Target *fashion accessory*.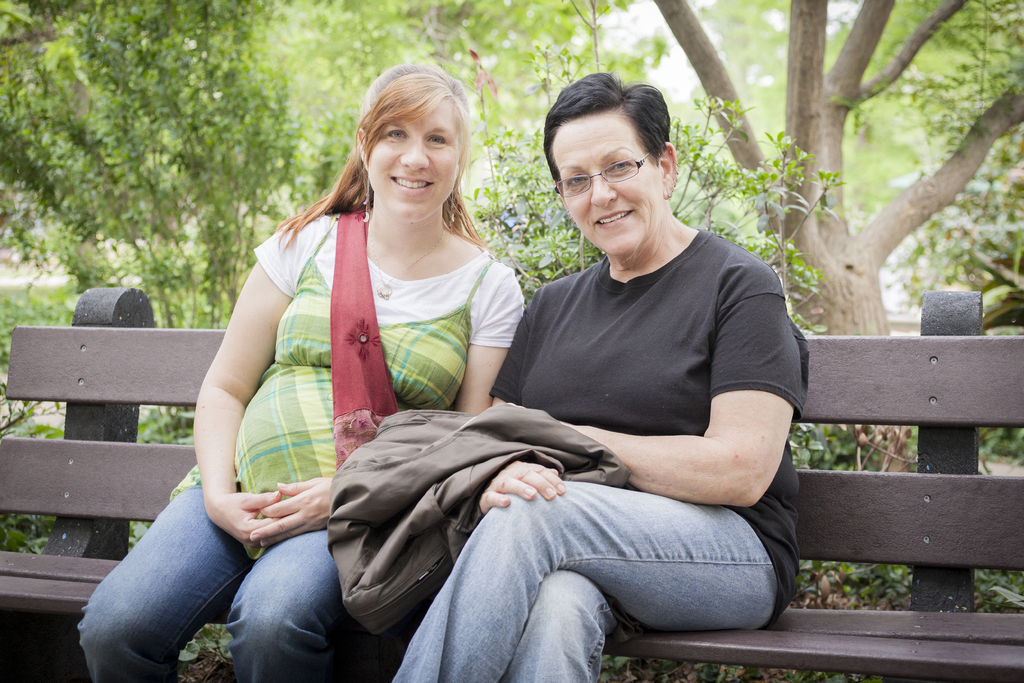
Target region: box(448, 189, 458, 223).
